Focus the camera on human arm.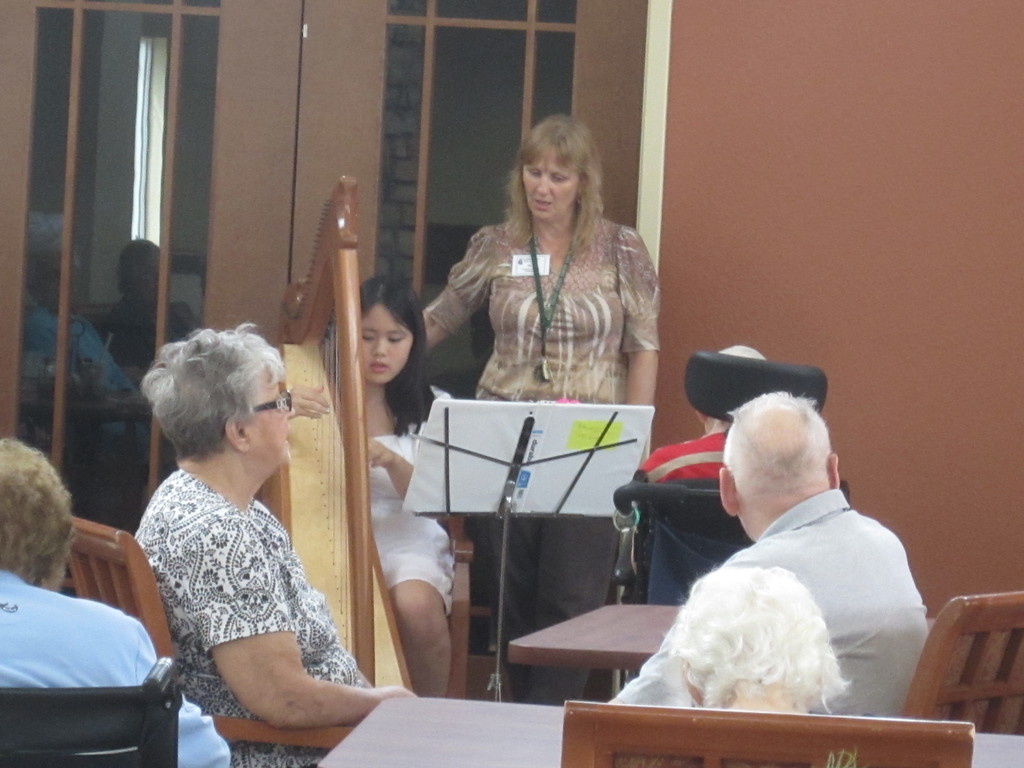
Focus region: bbox(156, 508, 346, 714).
